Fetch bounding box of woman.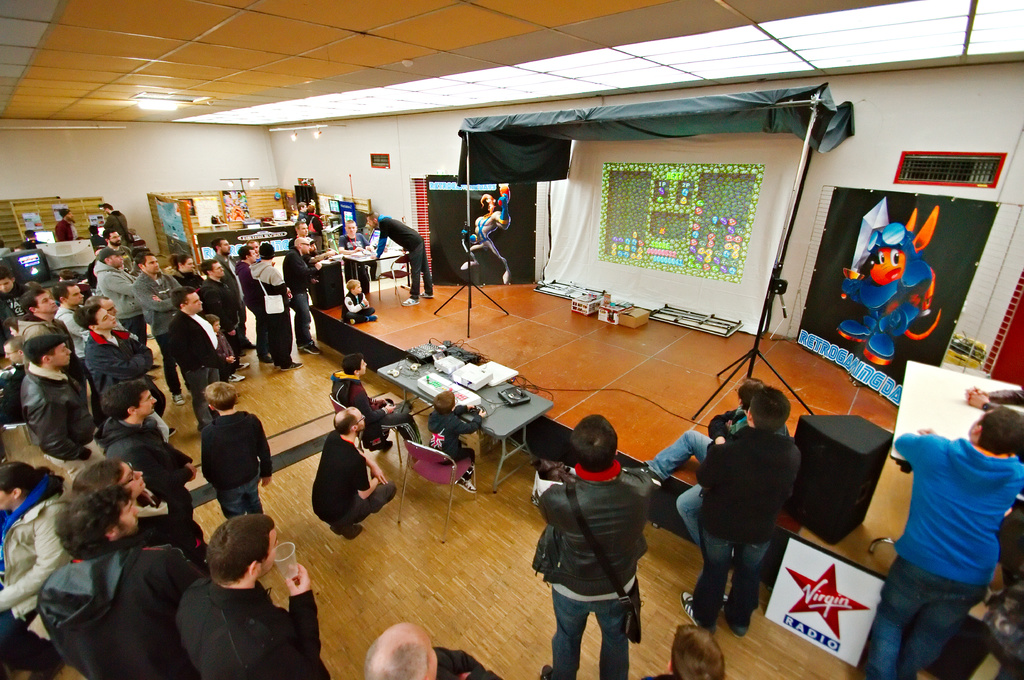
Bbox: bbox=(639, 626, 729, 679).
